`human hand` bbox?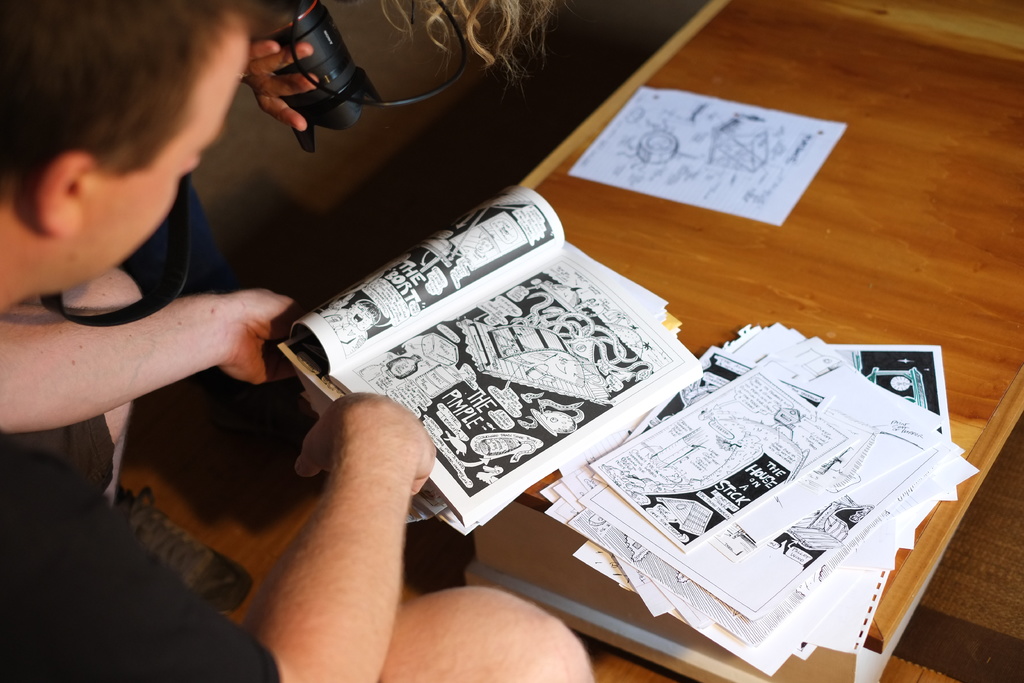
rect(241, 37, 321, 134)
